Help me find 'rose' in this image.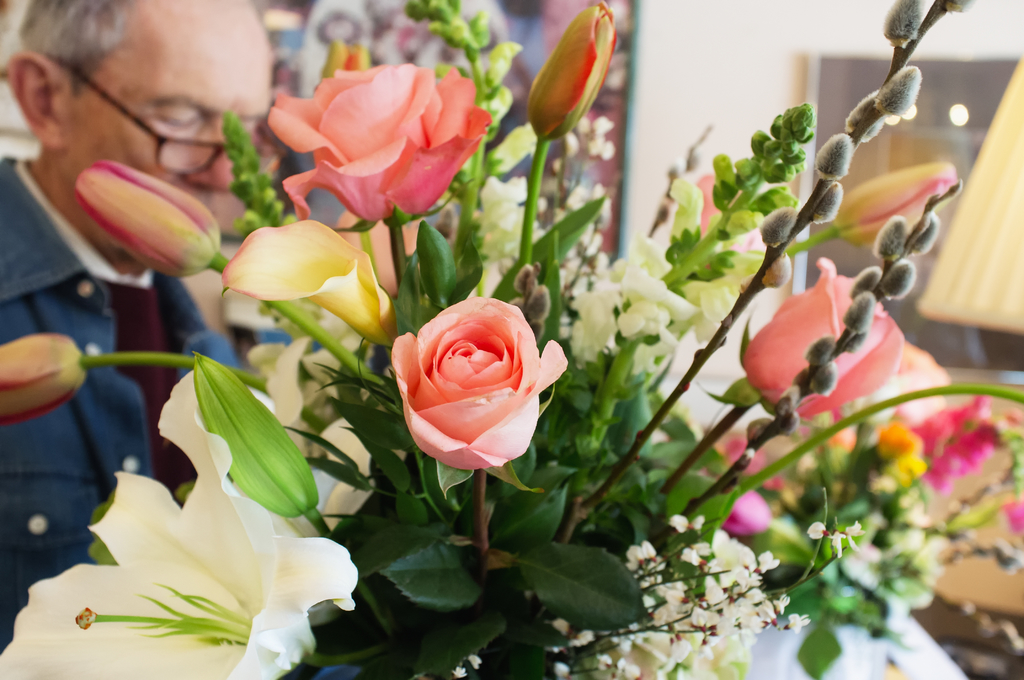
Found it: x1=741 y1=254 x2=906 y2=441.
